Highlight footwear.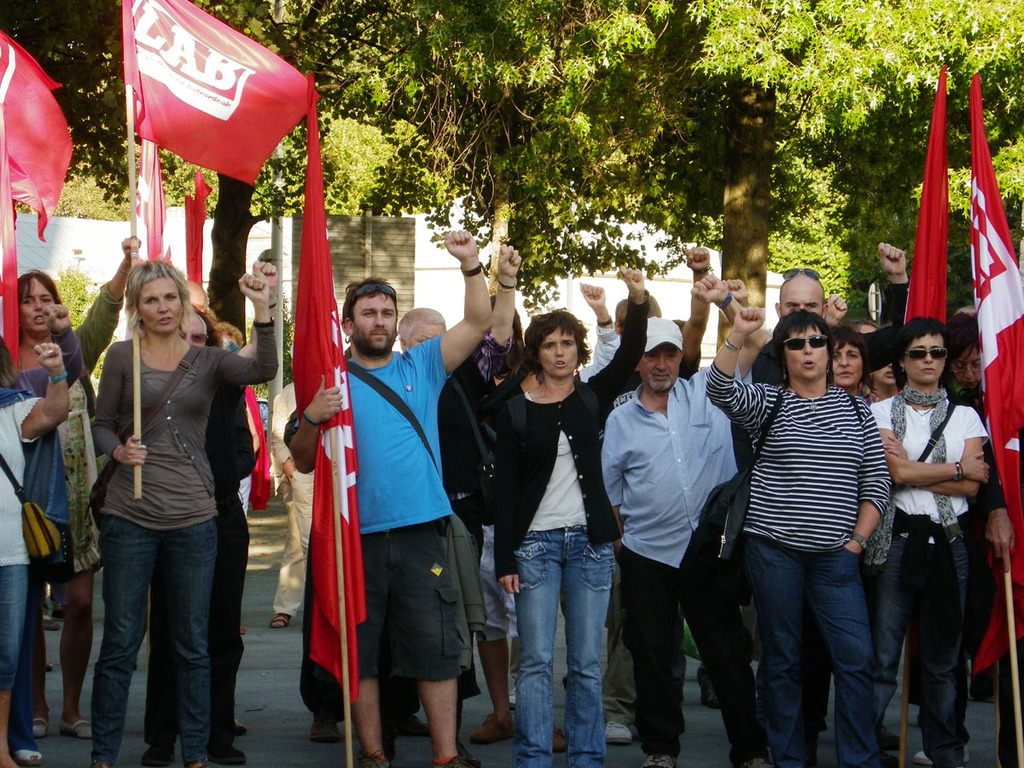
Highlighted region: x1=206, y1=744, x2=244, y2=762.
